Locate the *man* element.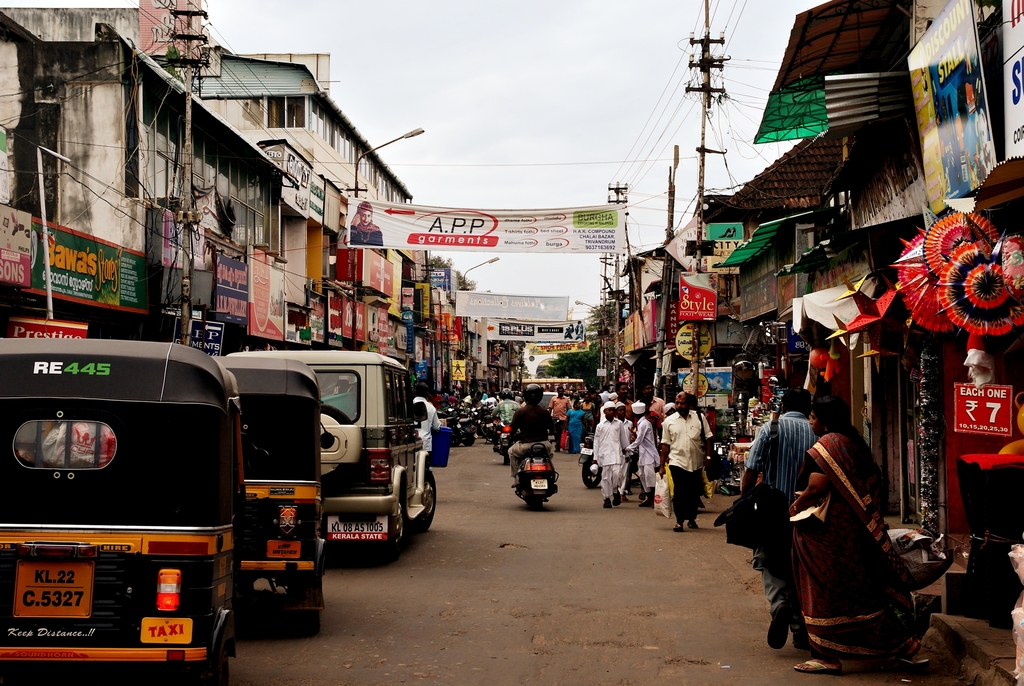
Element bbox: [653,392,714,534].
